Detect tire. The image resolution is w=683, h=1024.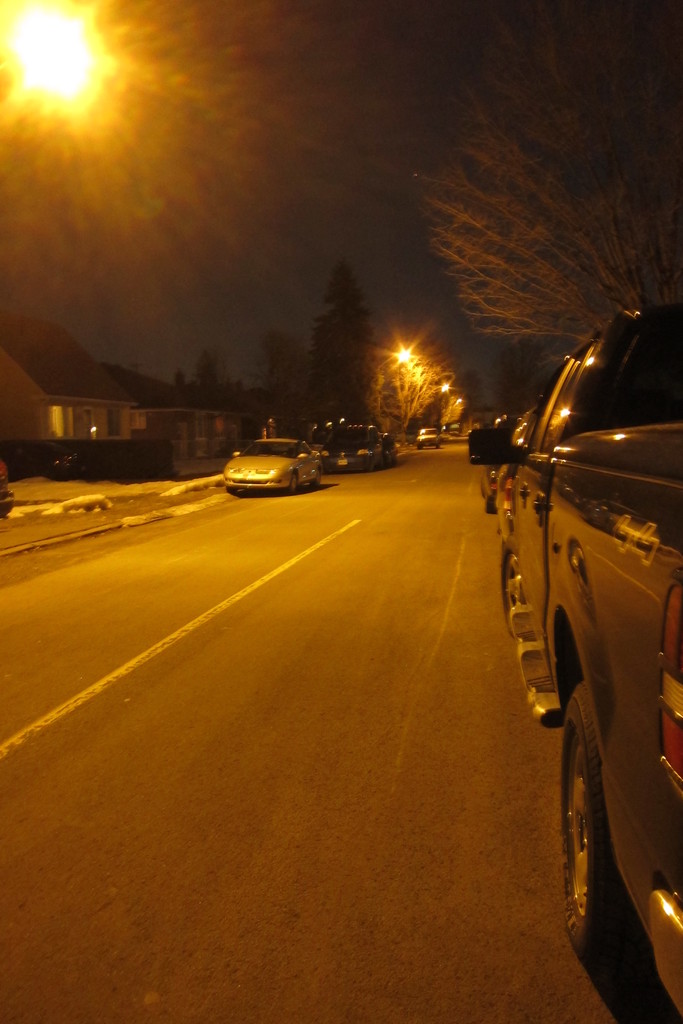
rect(571, 635, 659, 993).
